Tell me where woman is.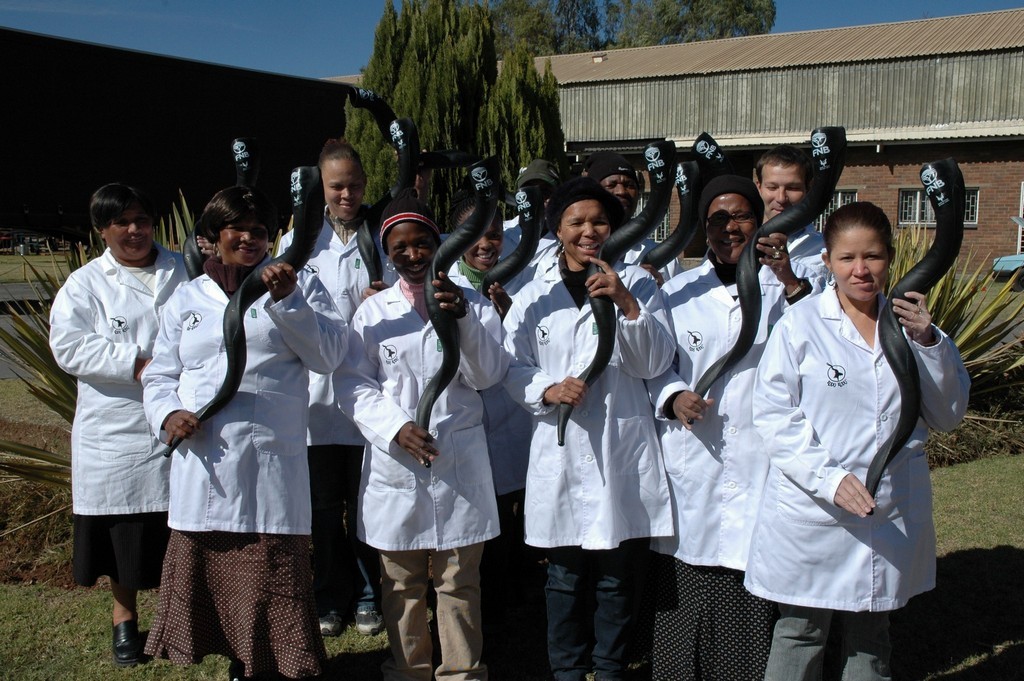
woman is at 274/139/396/630.
